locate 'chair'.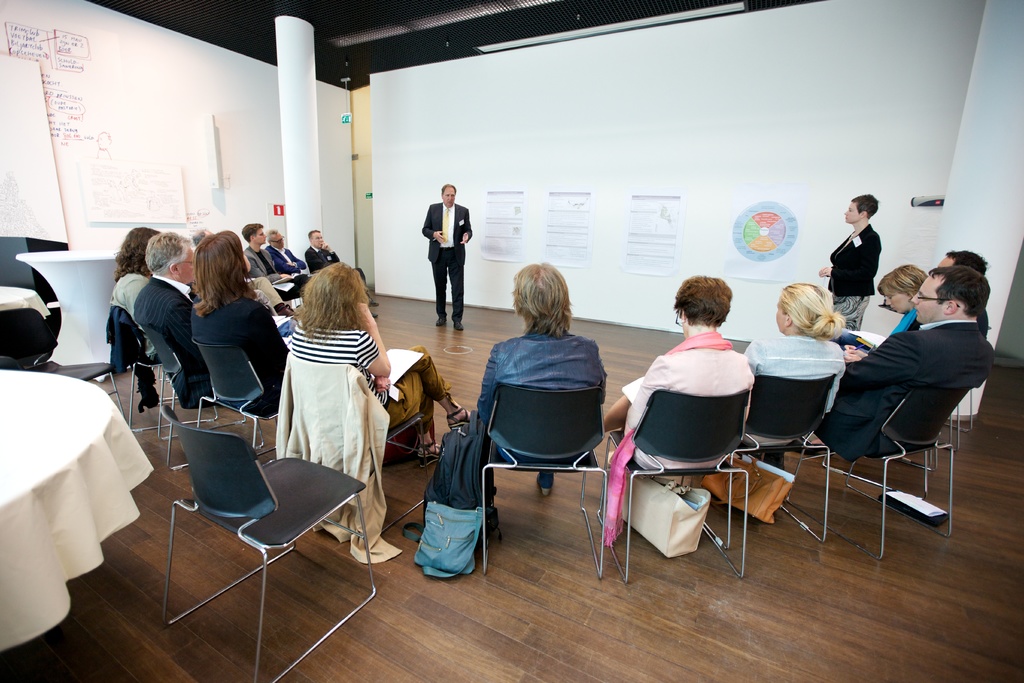
Bounding box: bbox=(735, 374, 840, 545).
